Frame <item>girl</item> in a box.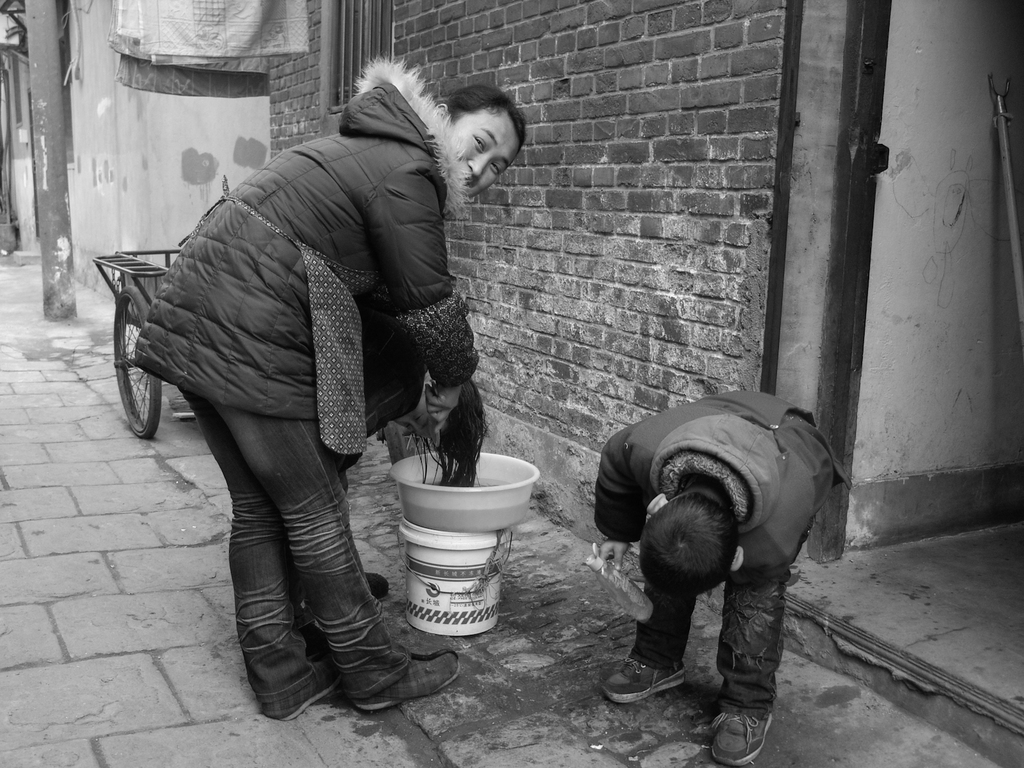
332 309 488 603.
